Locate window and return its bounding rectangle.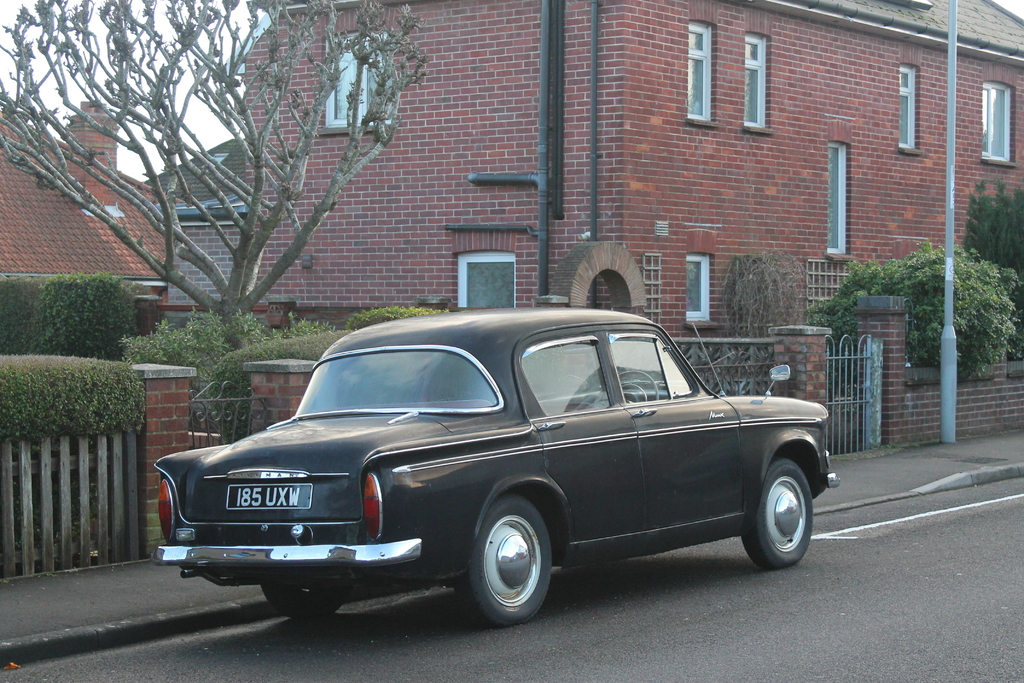
Rect(682, 253, 710, 318).
